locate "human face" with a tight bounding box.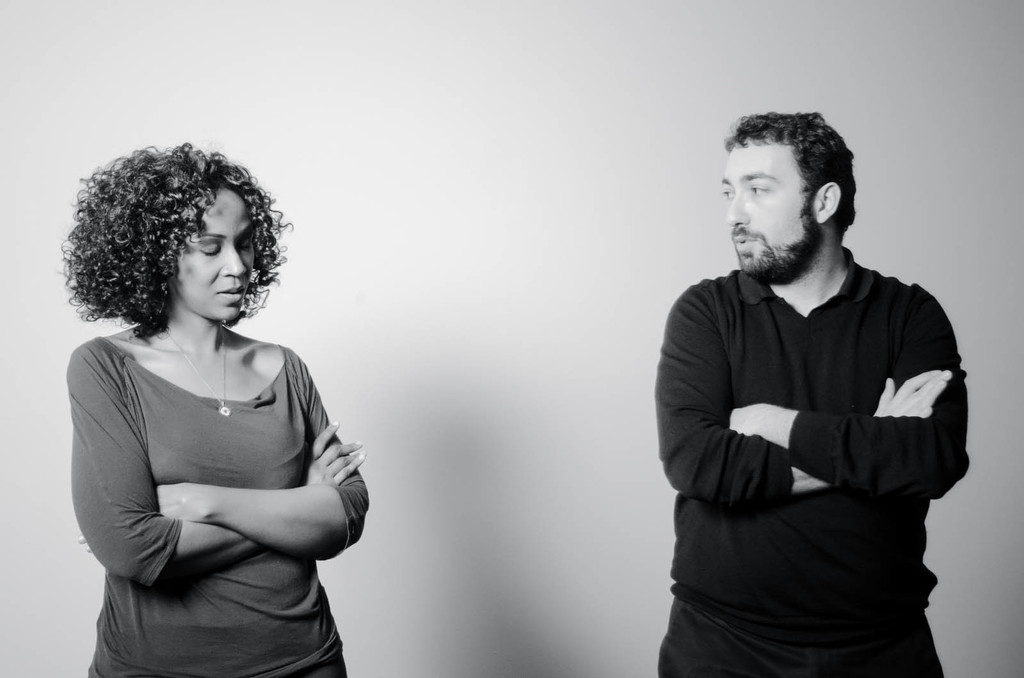
(left=717, top=138, right=818, bottom=276).
